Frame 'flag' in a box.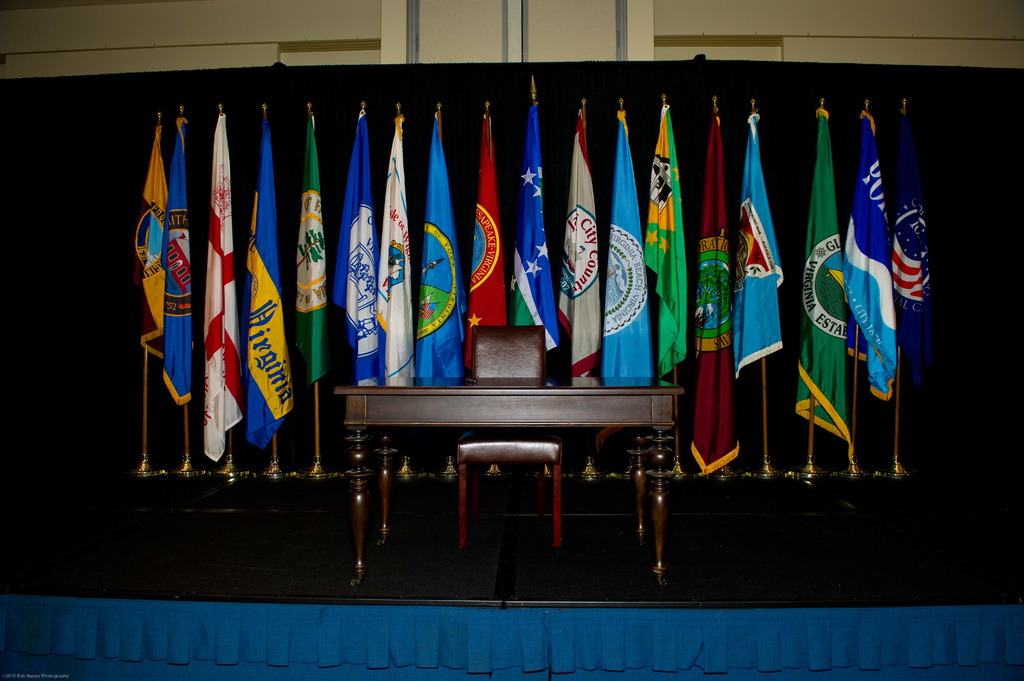
600:116:658:397.
